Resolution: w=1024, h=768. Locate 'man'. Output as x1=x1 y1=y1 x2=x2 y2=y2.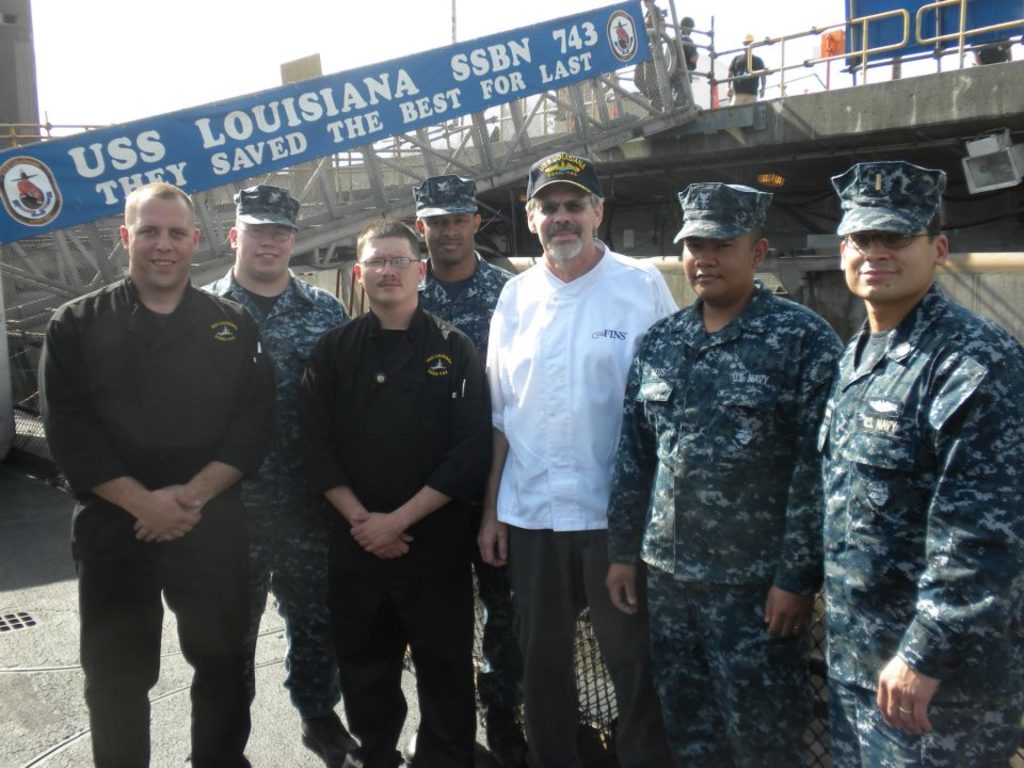
x1=813 y1=157 x2=1023 y2=767.
